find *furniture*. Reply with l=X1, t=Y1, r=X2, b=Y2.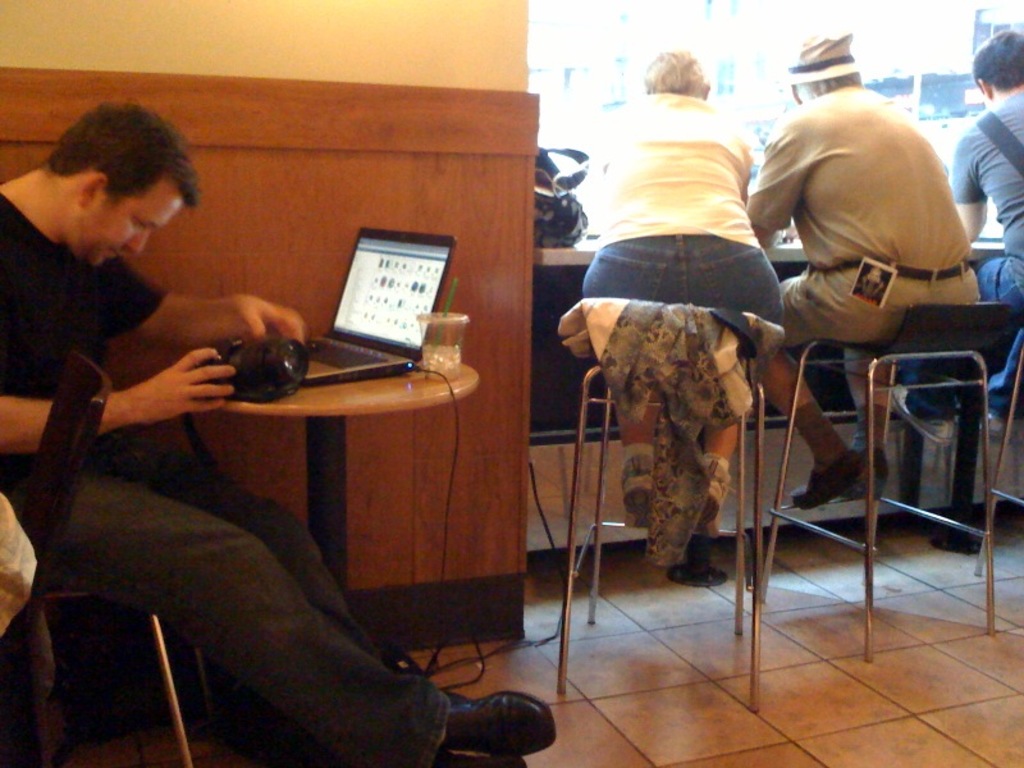
l=0, t=347, r=115, b=767.
